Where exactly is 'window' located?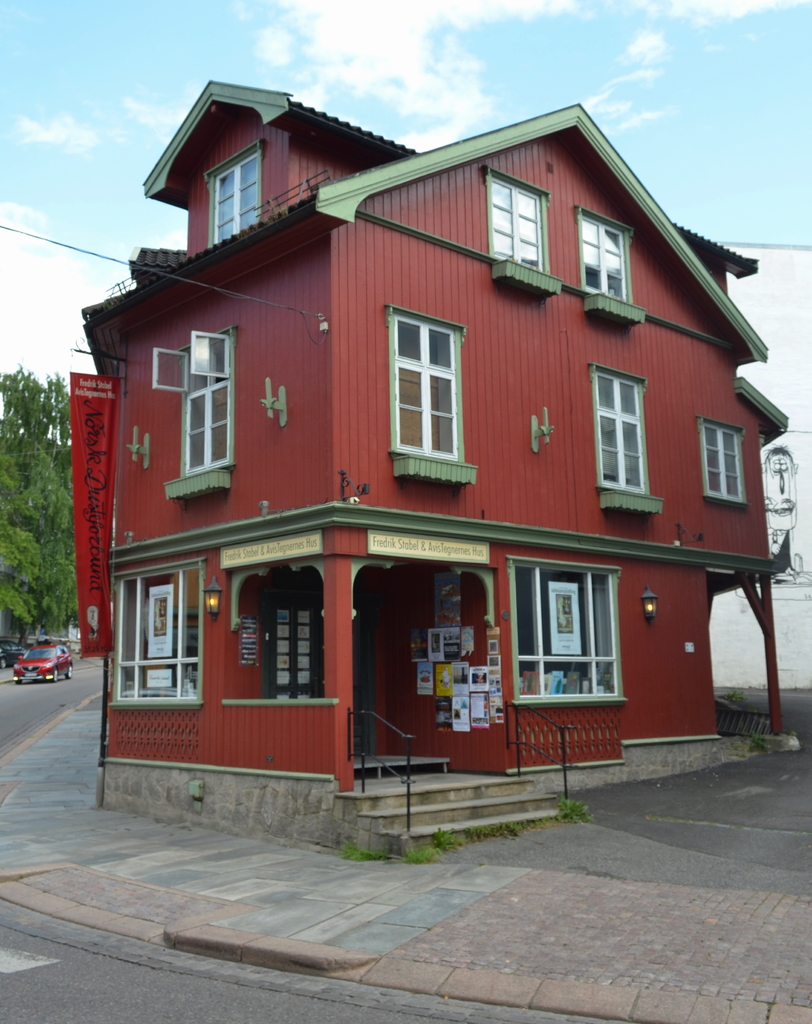
Its bounding box is bbox(500, 559, 625, 712).
